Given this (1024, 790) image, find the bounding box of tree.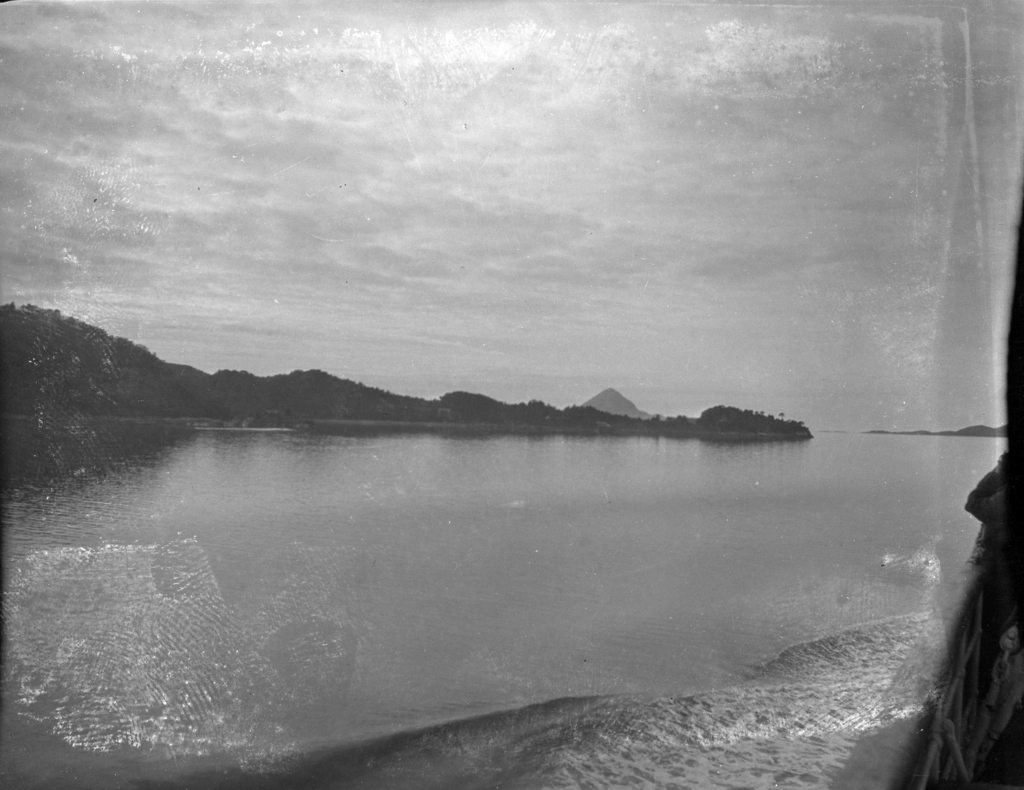
0/301/813/438.
